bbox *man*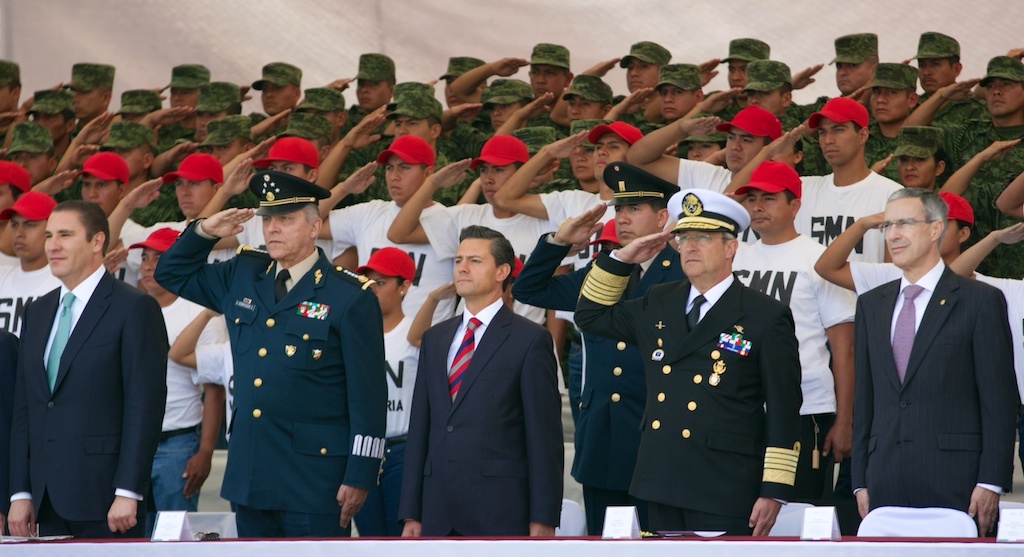
(394,225,570,541)
